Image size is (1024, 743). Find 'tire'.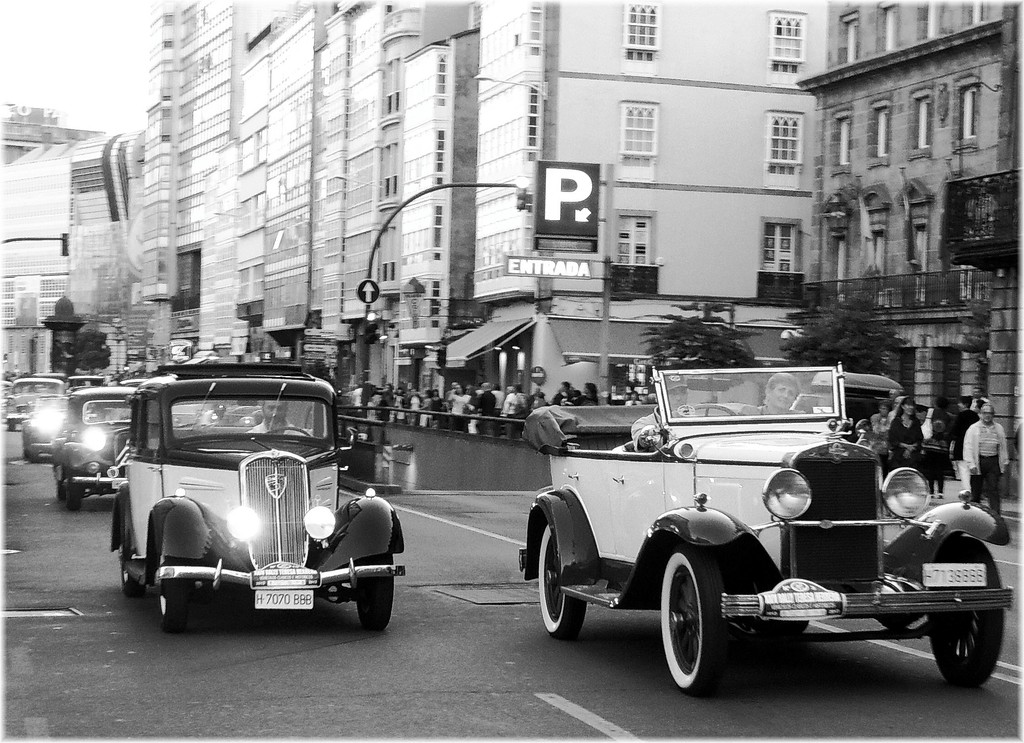
<bbox>350, 552, 397, 634</bbox>.
